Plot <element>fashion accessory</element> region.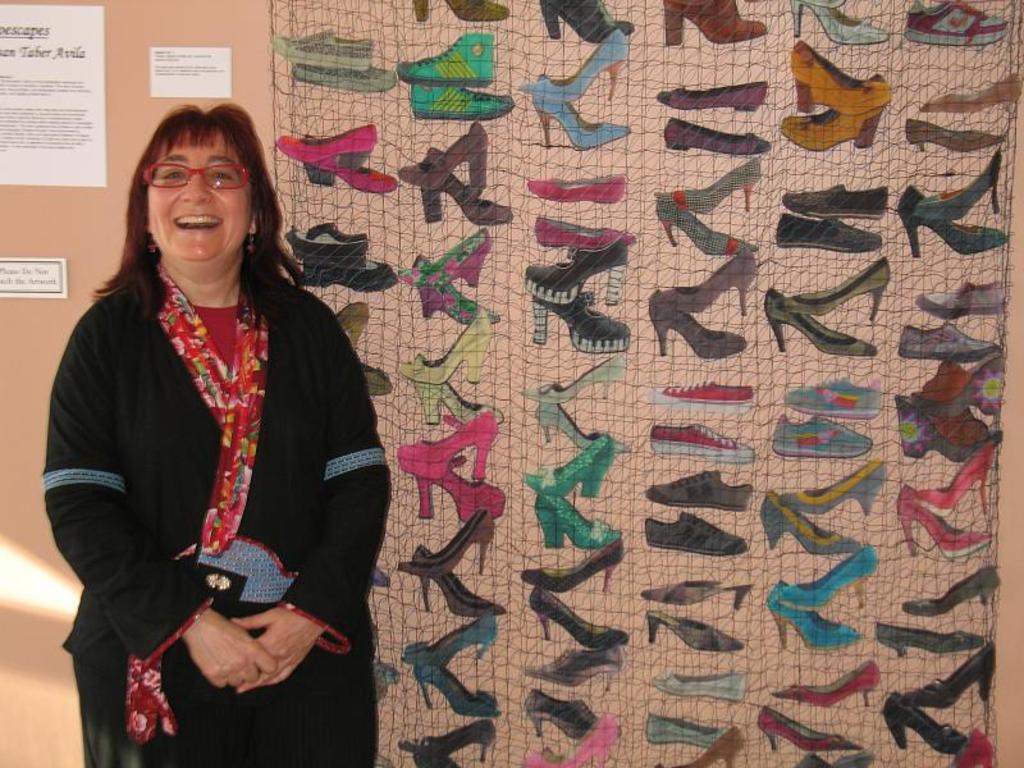
Plotted at locate(655, 202, 753, 259).
